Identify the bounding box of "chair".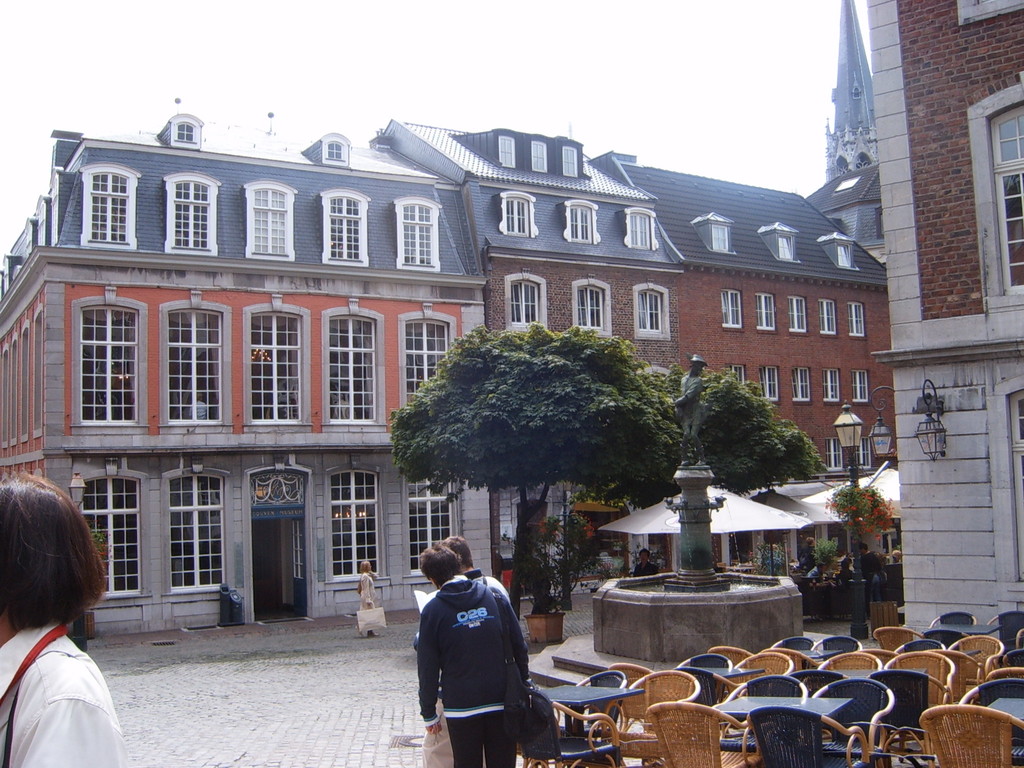
select_region(582, 669, 627, 686).
